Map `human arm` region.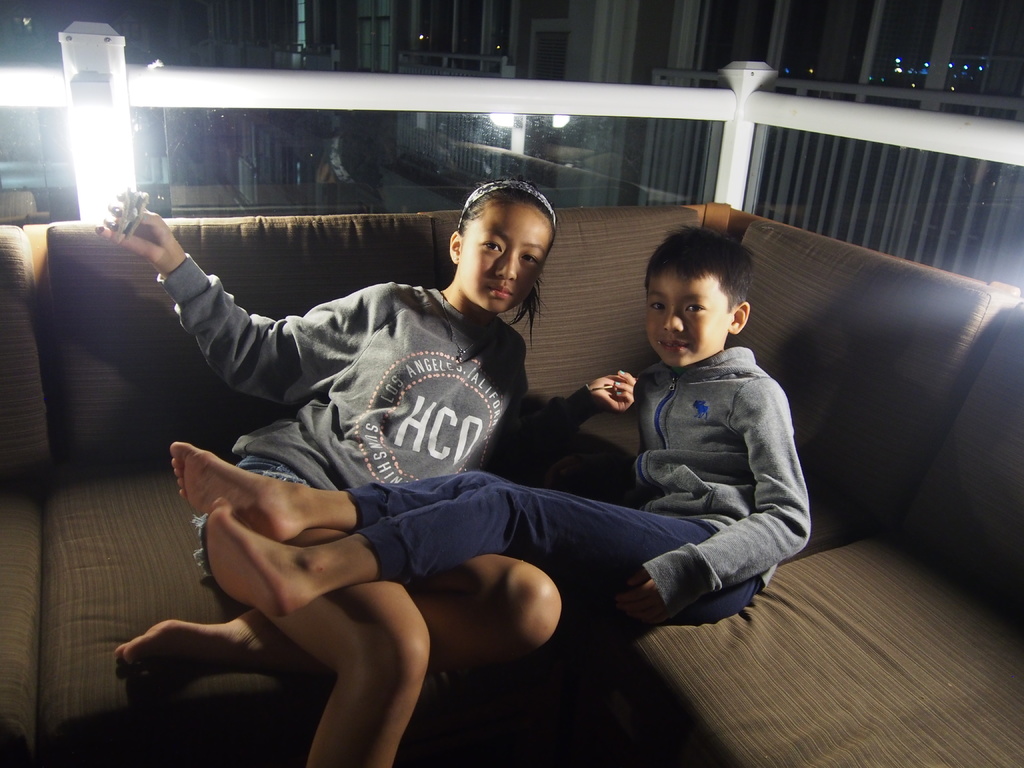
Mapped to Rect(116, 237, 321, 415).
